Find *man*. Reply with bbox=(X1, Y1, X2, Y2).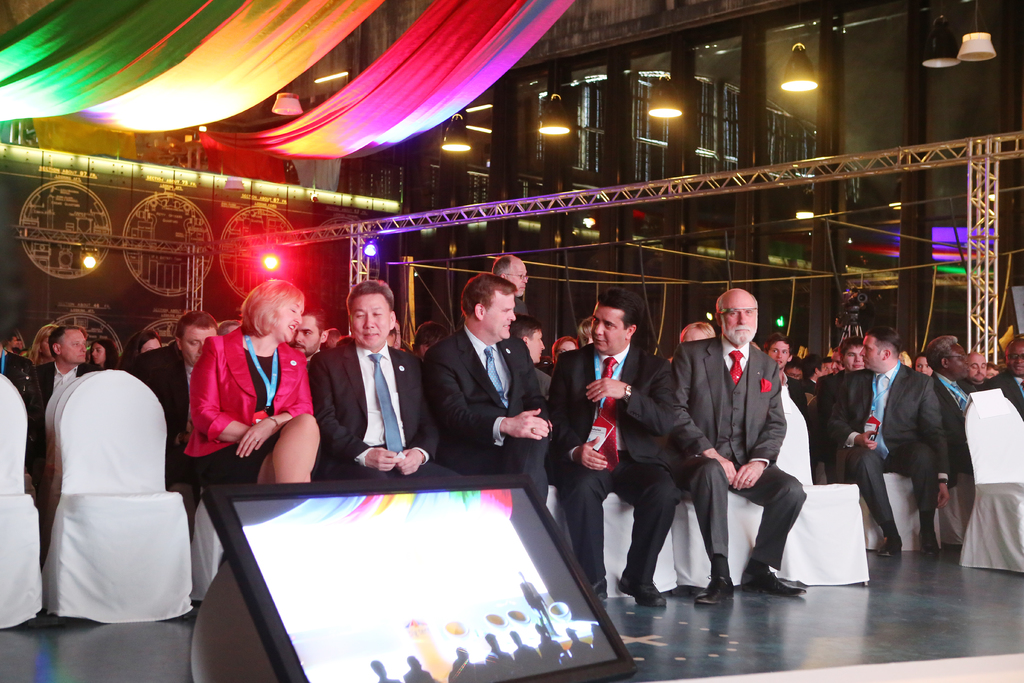
bbox=(132, 309, 220, 543).
